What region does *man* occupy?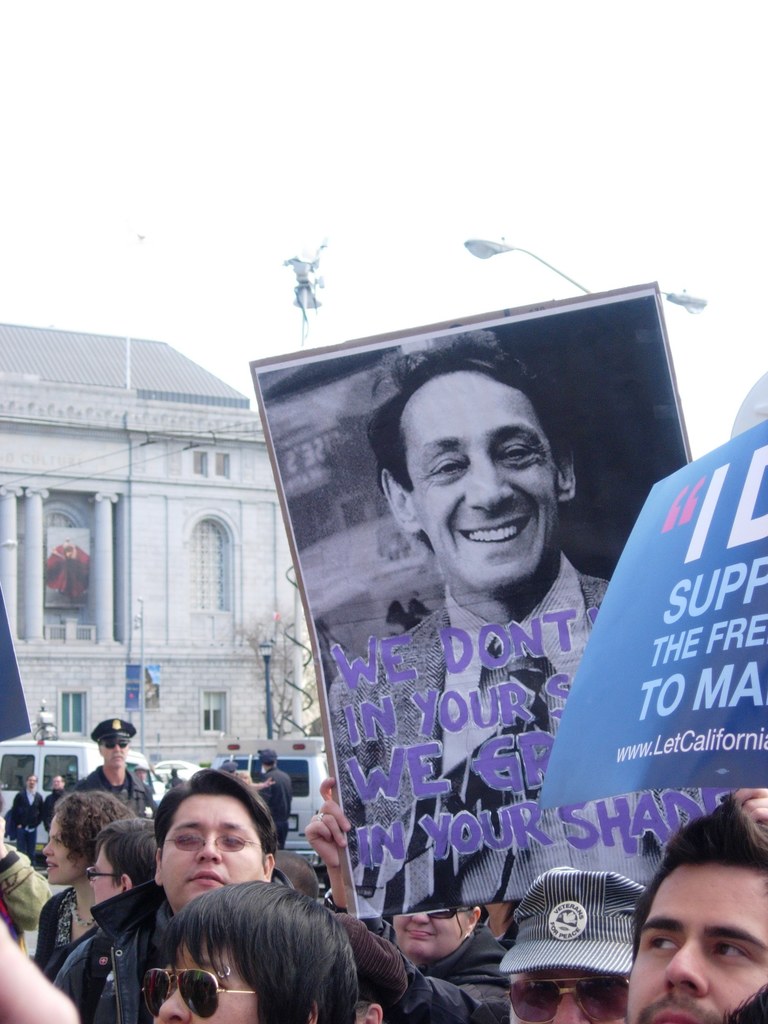
region(496, 862, 653, 1023).
